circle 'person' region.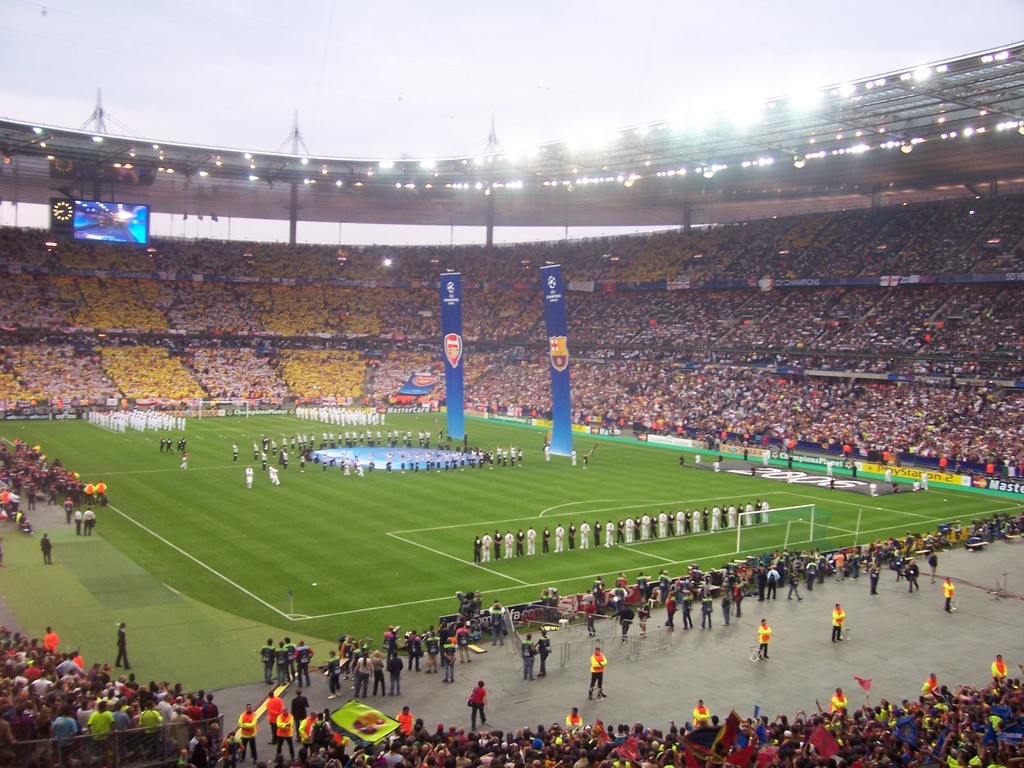
Region: BBox(680, 457, 685, 468).
